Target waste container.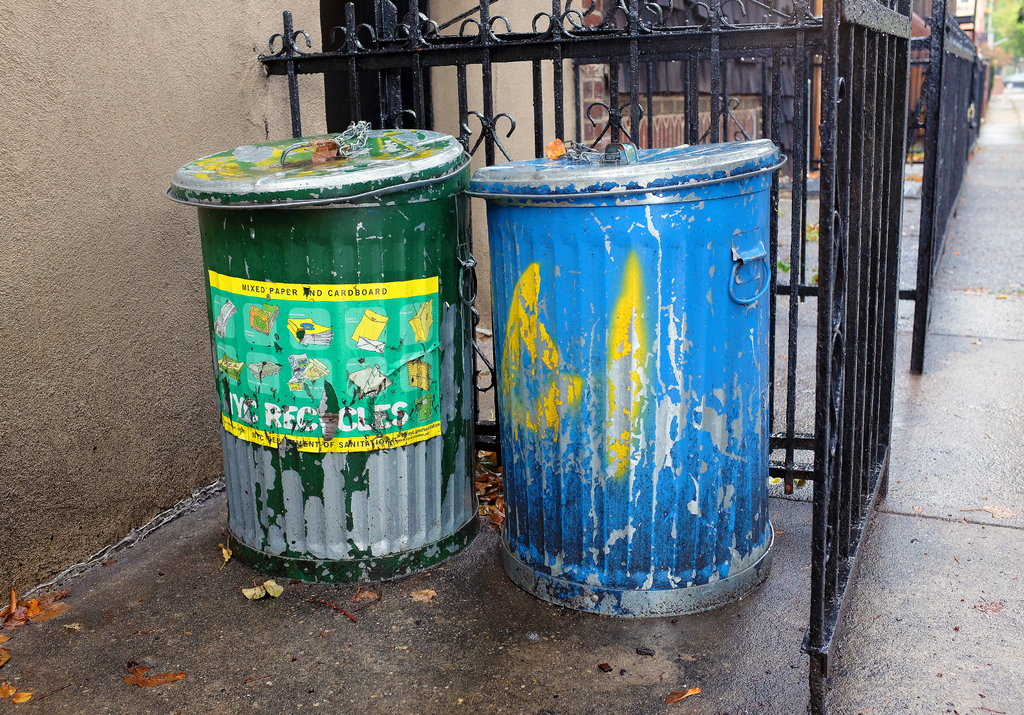
Target region: rect(462, 144, 797, 616).
